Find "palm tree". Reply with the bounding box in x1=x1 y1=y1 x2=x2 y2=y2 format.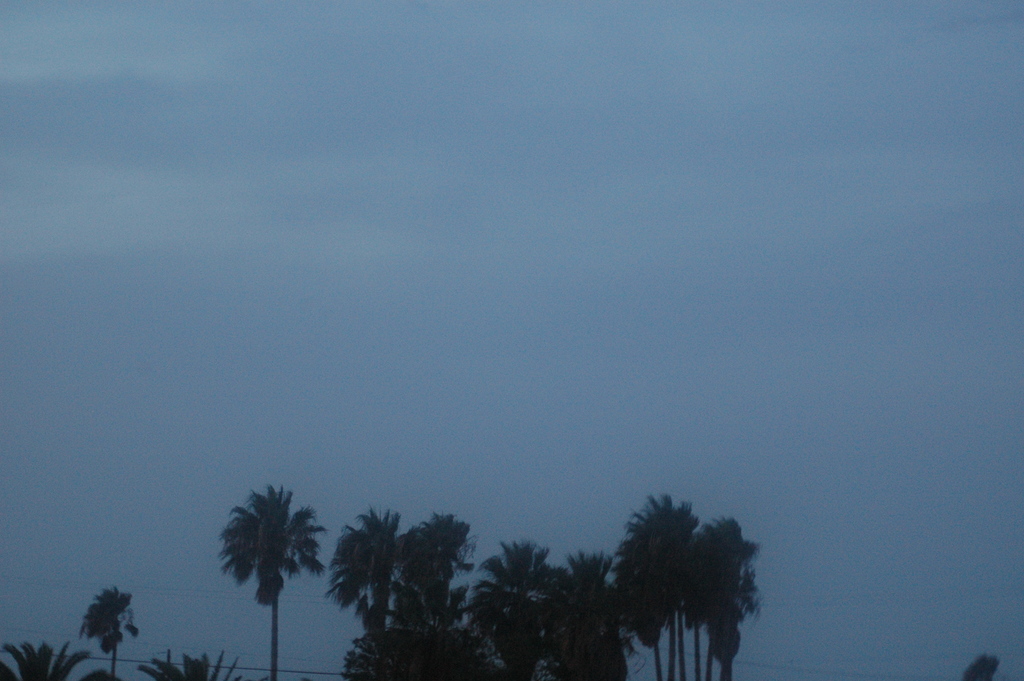
x1=204 y1=487 x2=326 y2=674.
